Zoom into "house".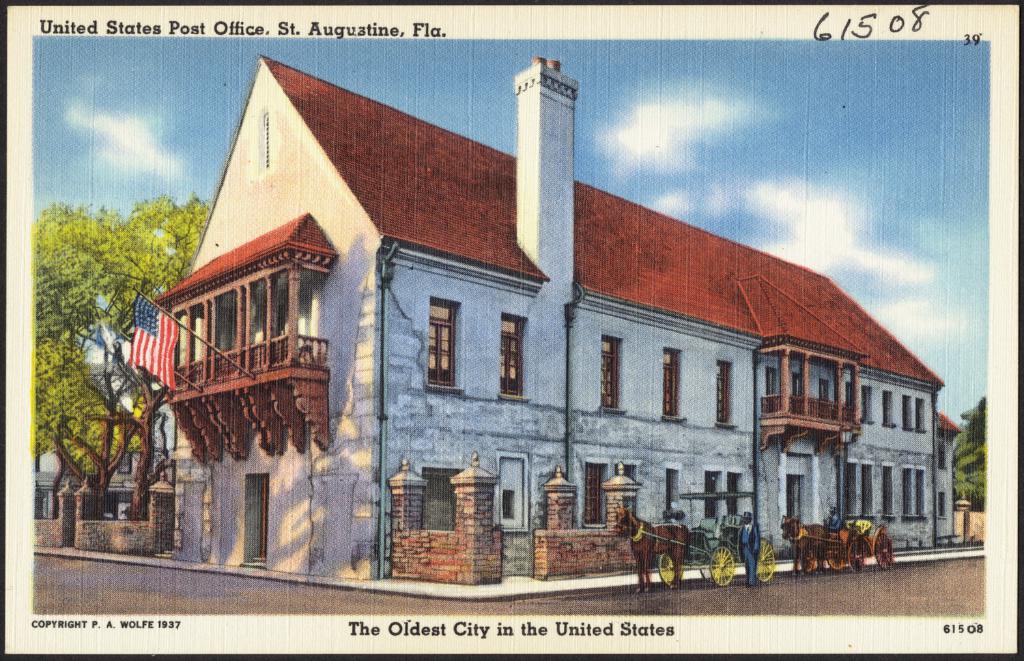
Zoom target: select_region(130, 44, 967, 595).
